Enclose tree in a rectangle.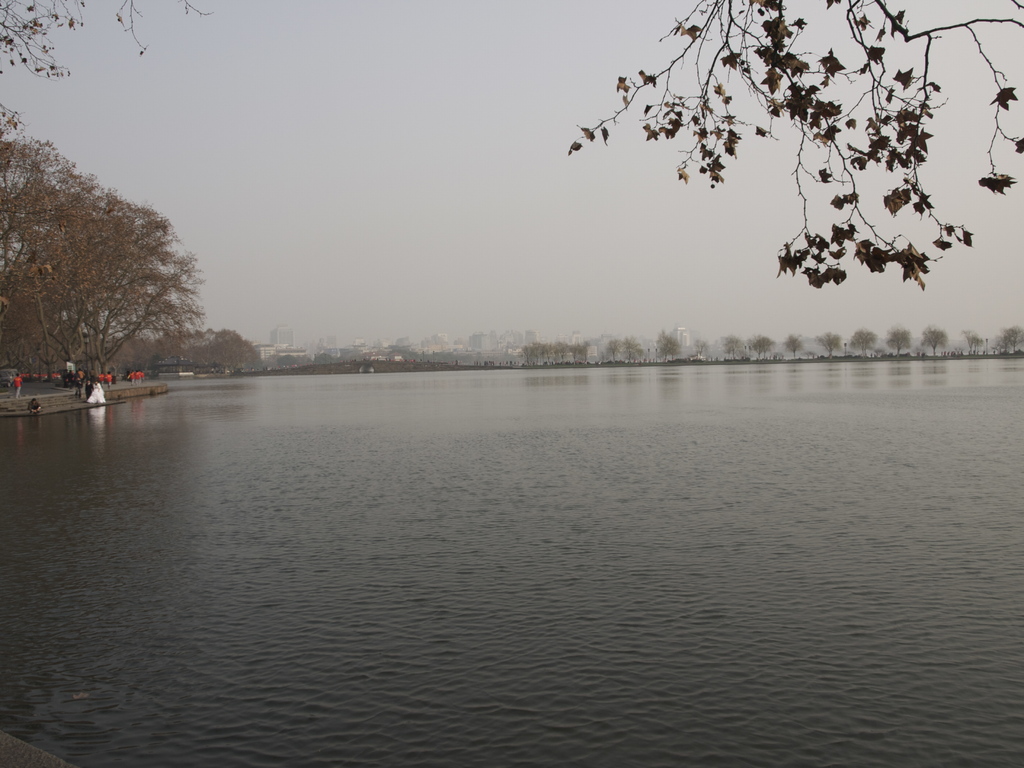
(left=963, top=328, right=984, bottom=355).
